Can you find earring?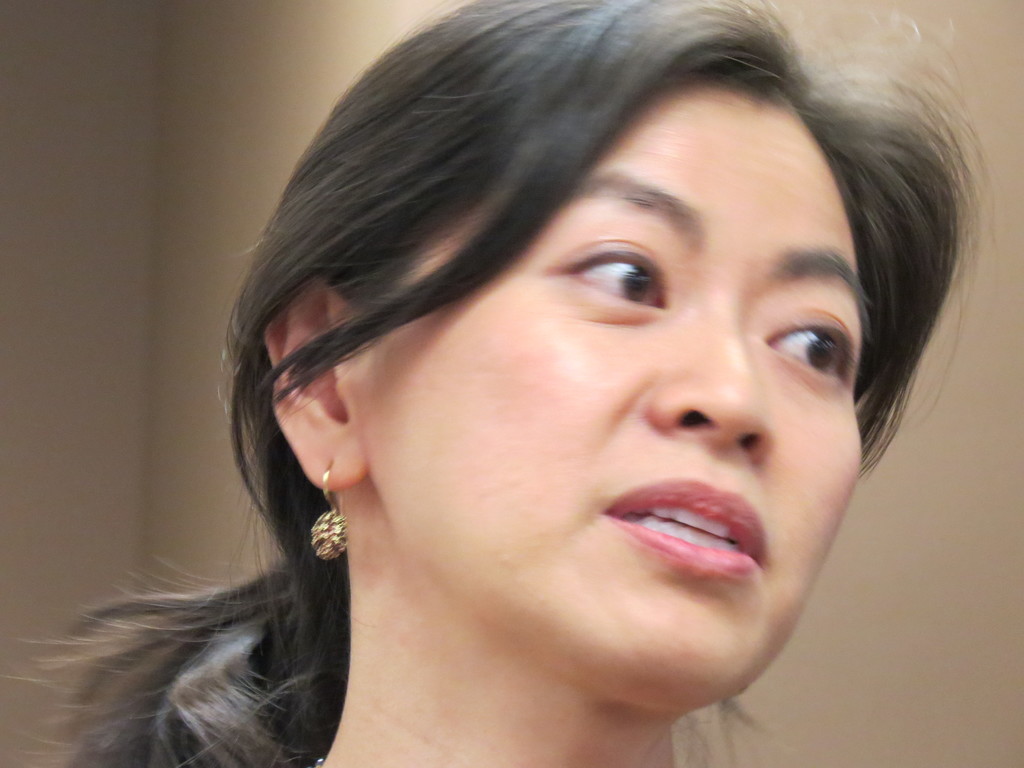
Yes, bounding box: locate(306, 461, 352, 563).
